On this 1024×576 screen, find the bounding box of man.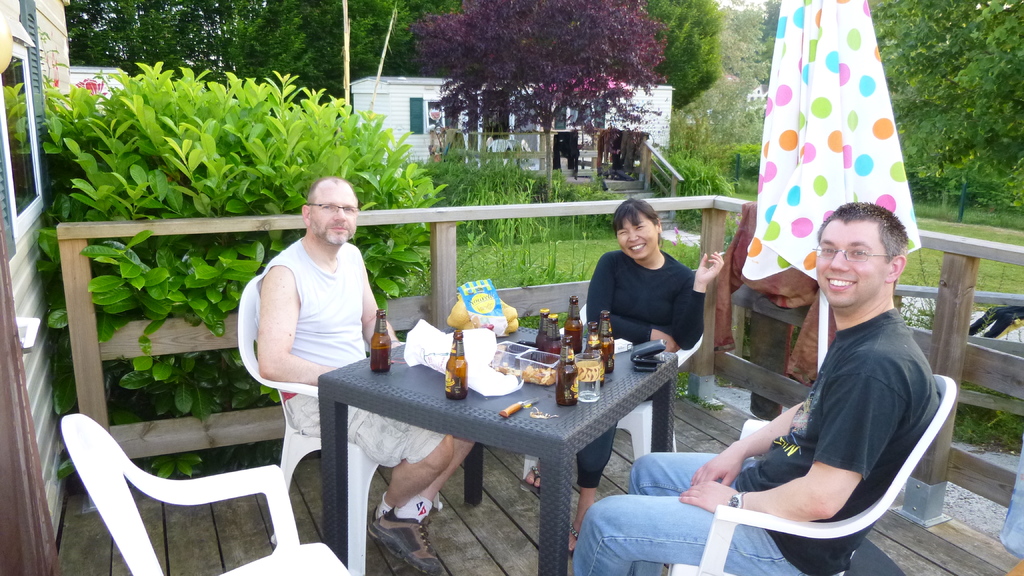
Bounding box: x1=249 y1=177 x2=477 y2=575.
